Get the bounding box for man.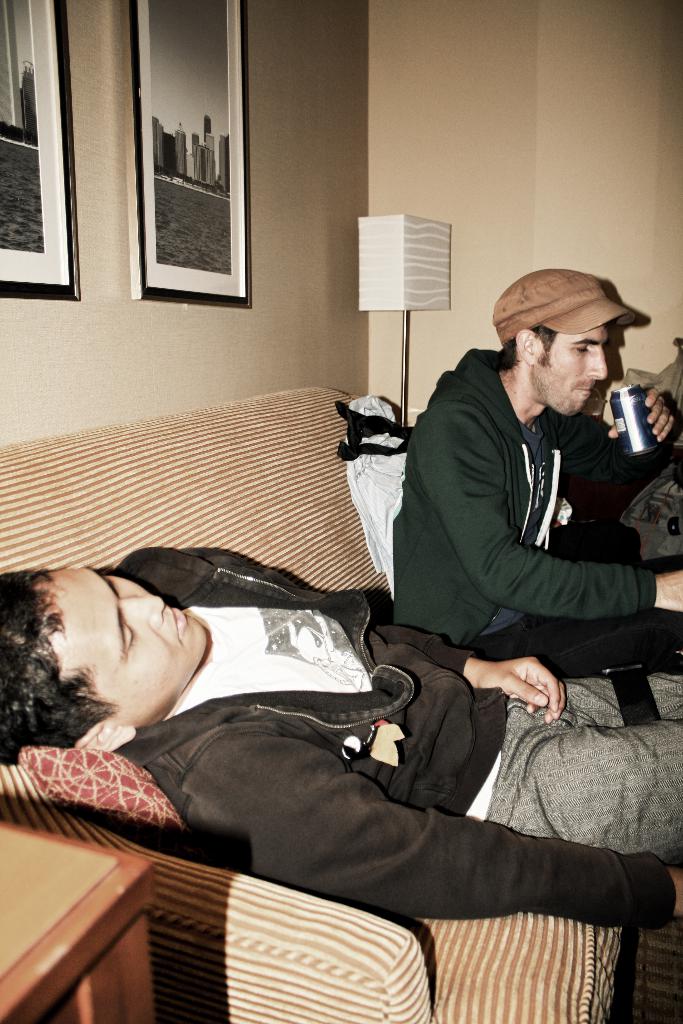
<region>391, 261, 682, 667</region>.
